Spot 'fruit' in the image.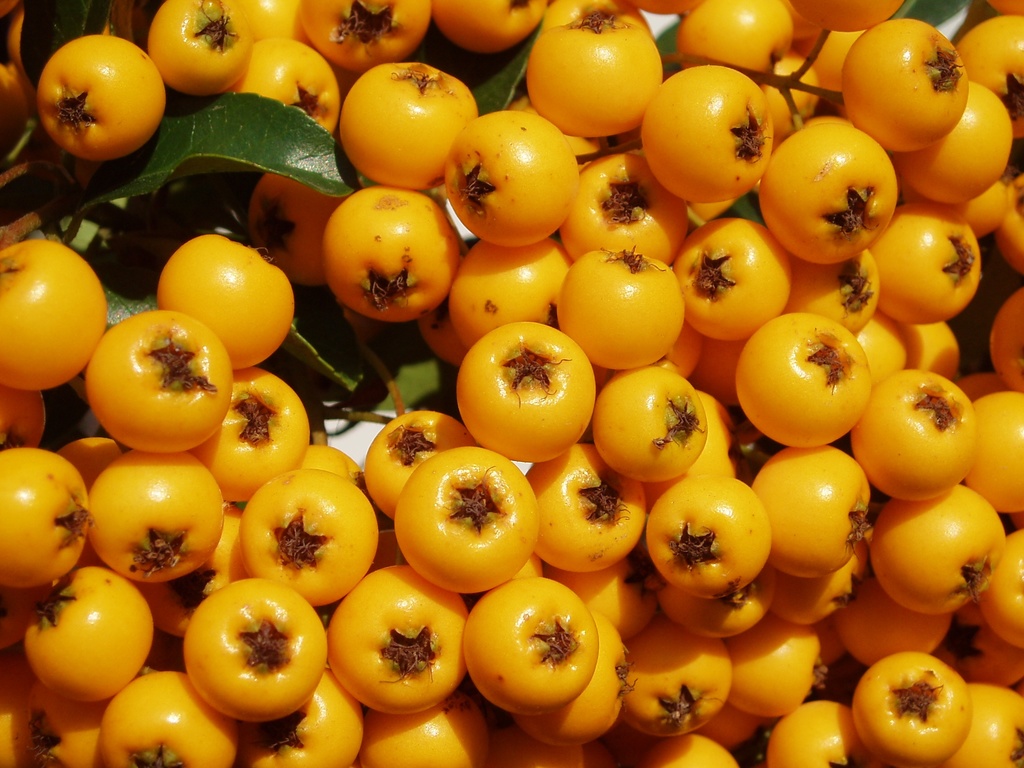
'fruit' found at l=637, t=732, r=739, b=767.
